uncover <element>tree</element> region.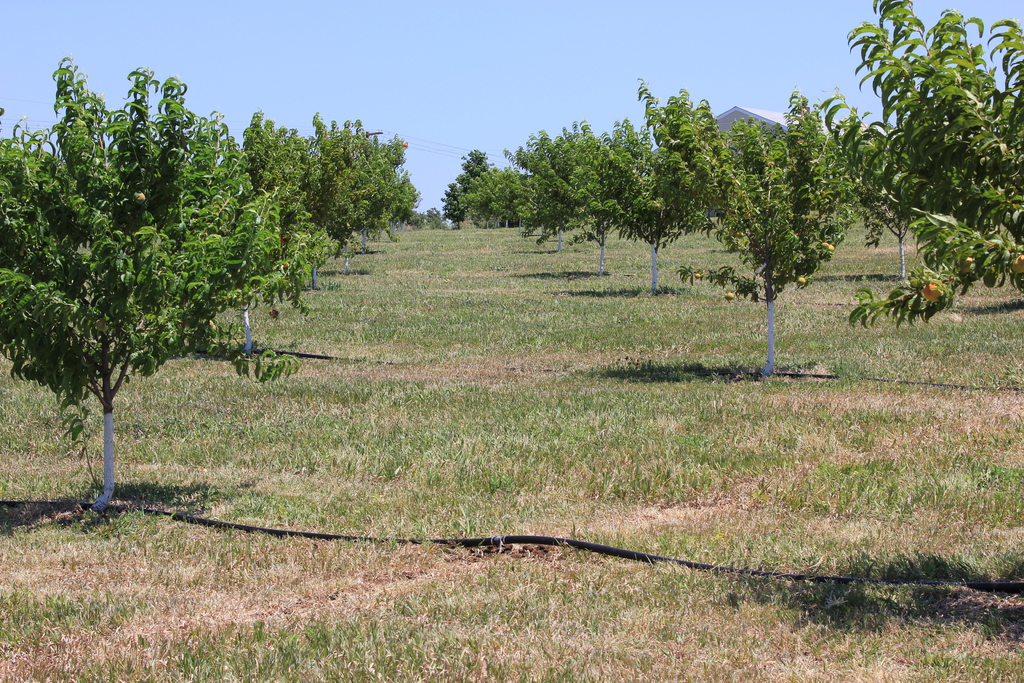
Uncovered: left=820, top=1, right=1023, bottom=331.
